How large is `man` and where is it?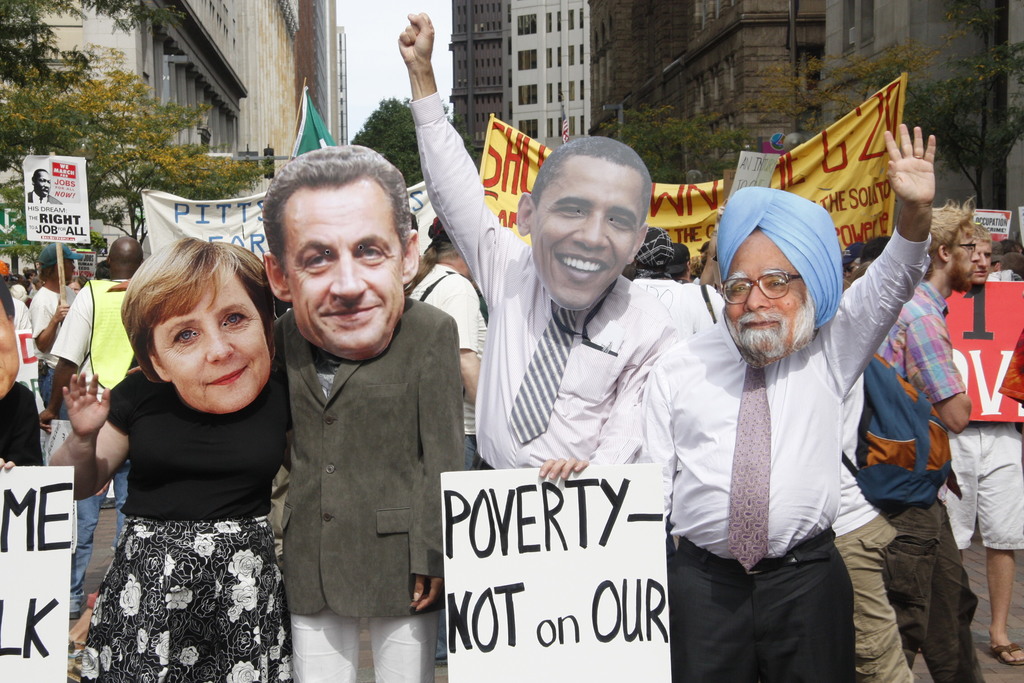
Bounding box: [262,144,465,682].
